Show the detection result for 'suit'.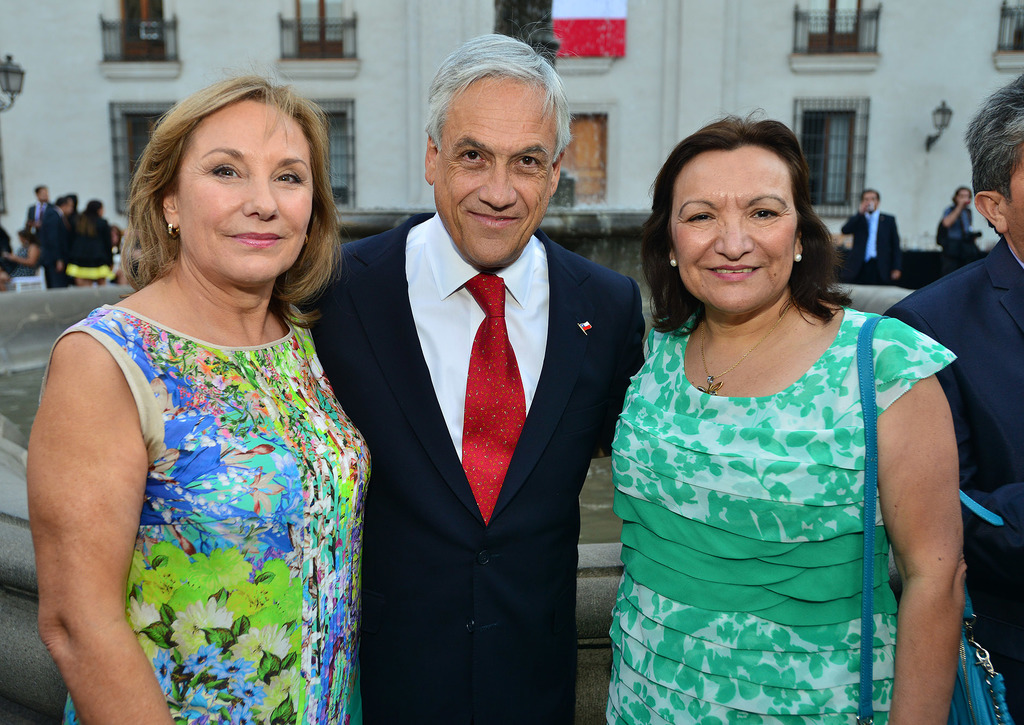
Rect(298, 212, 650, 724).
